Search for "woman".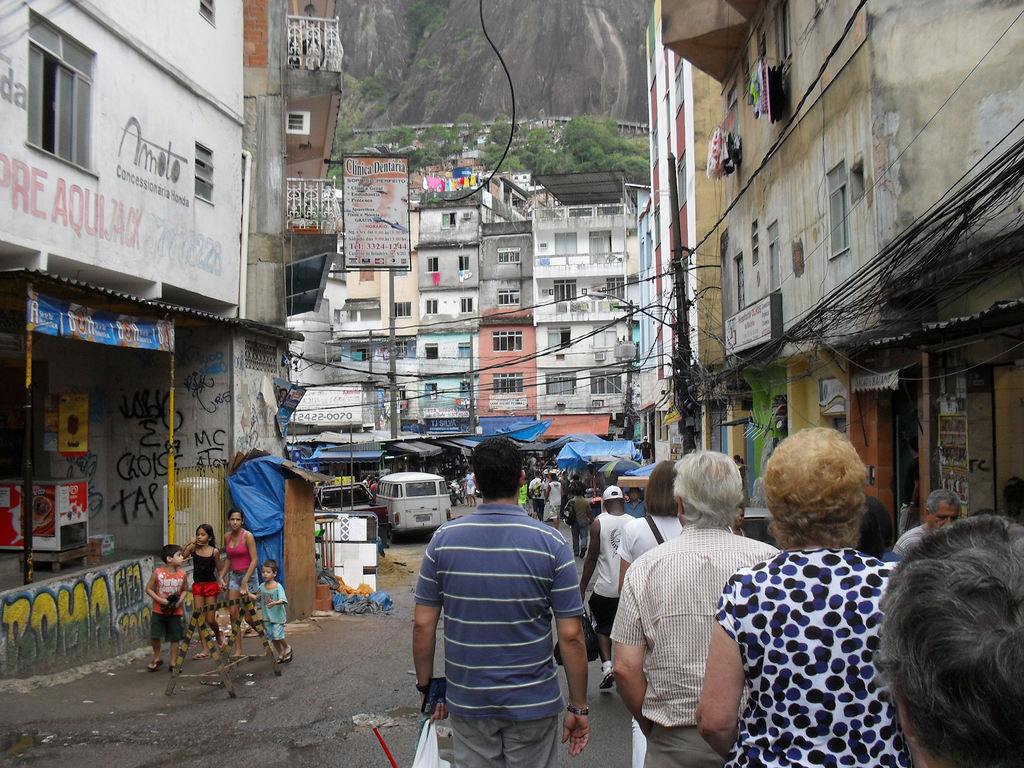
Found at region(706, 424, 930, 764).
